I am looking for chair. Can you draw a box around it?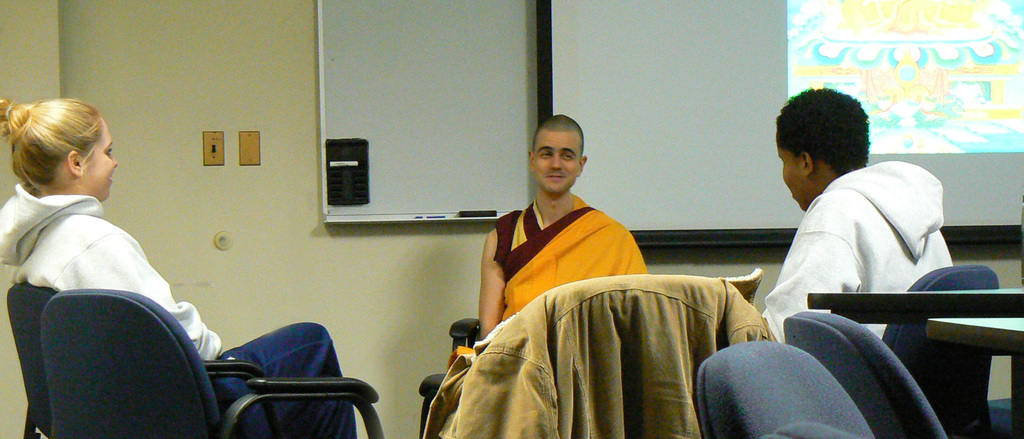
Sure, the bounding box is 417:315:480:438.
